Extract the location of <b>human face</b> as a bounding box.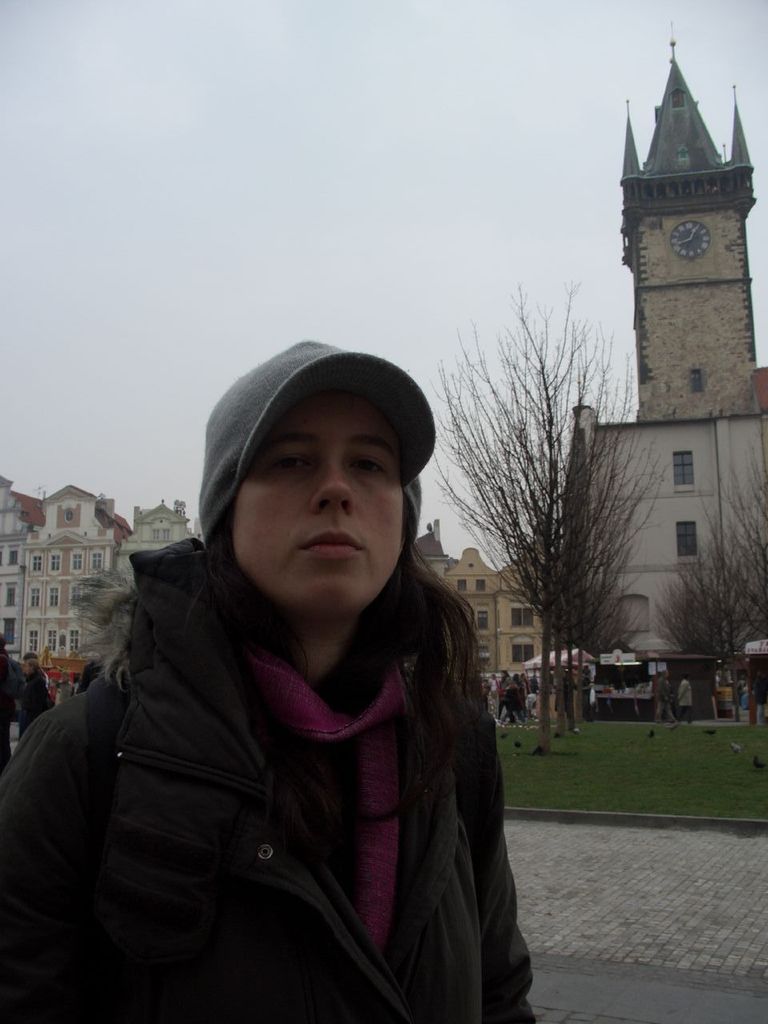
{"x1": 230, "y1": 392, "x2": 409, "y2": 621}.
